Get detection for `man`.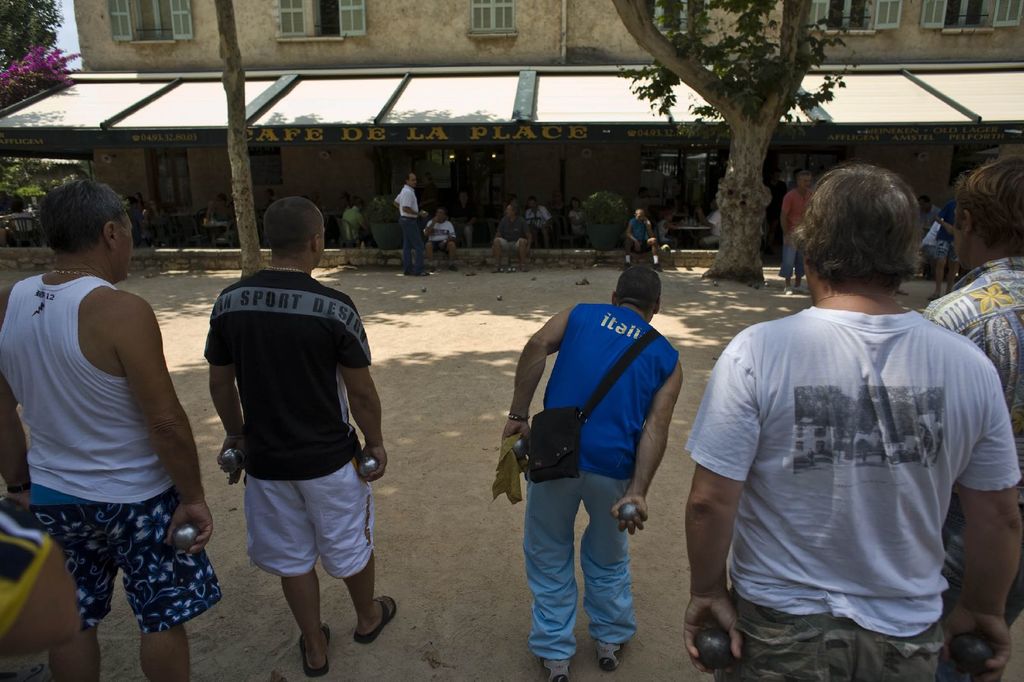
Detection: region(679, 176, 1023, 681).
